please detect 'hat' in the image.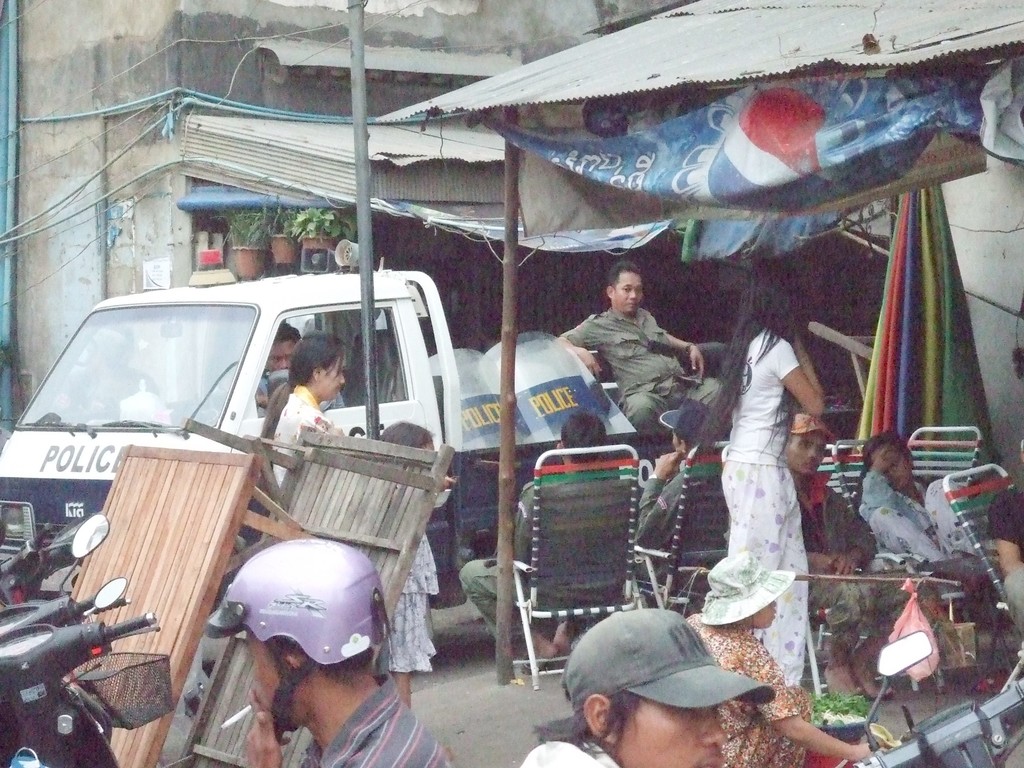
[left=697, top=547, right=796, bottom=632].
